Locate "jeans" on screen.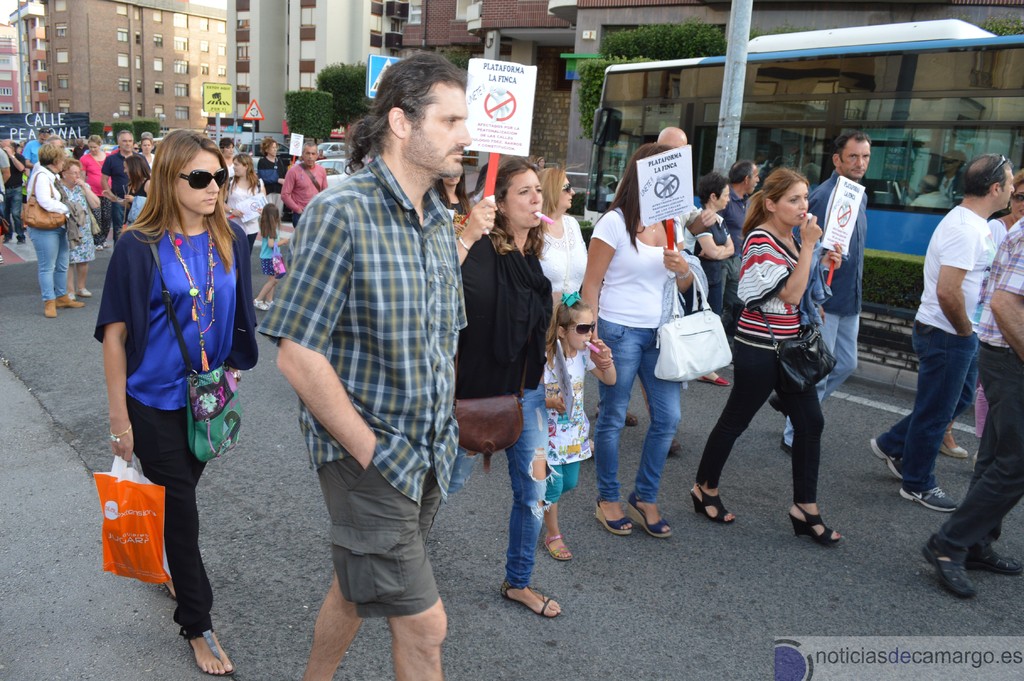
On screen at box(109, 201, 128, 239).
